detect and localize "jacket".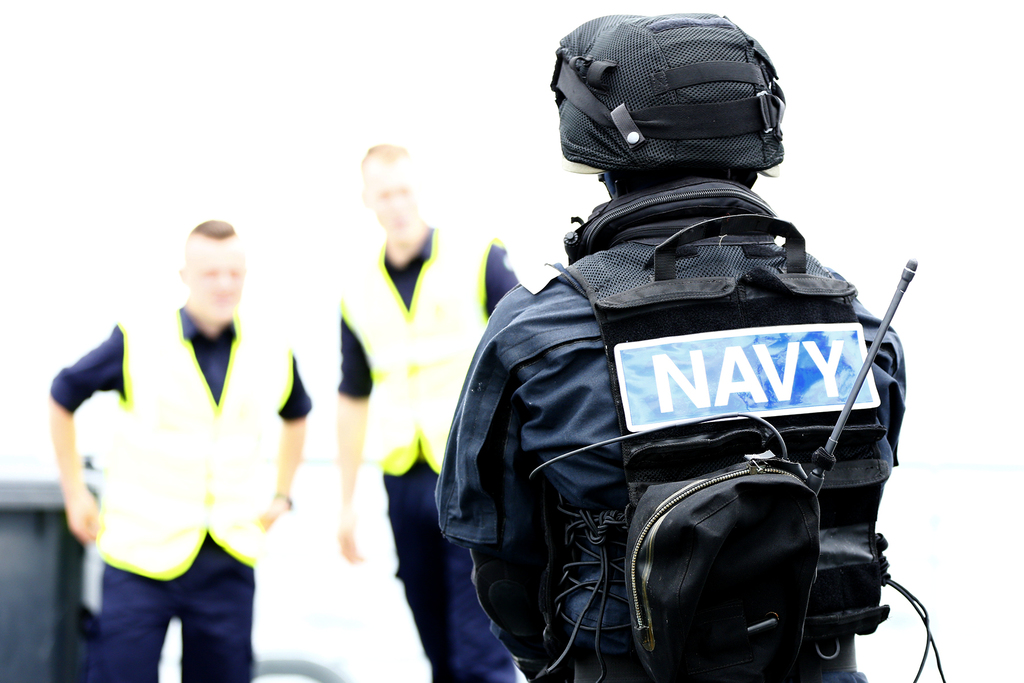
Localized at pyautogui.locateOnScreen(93, 302, 296, 577).
